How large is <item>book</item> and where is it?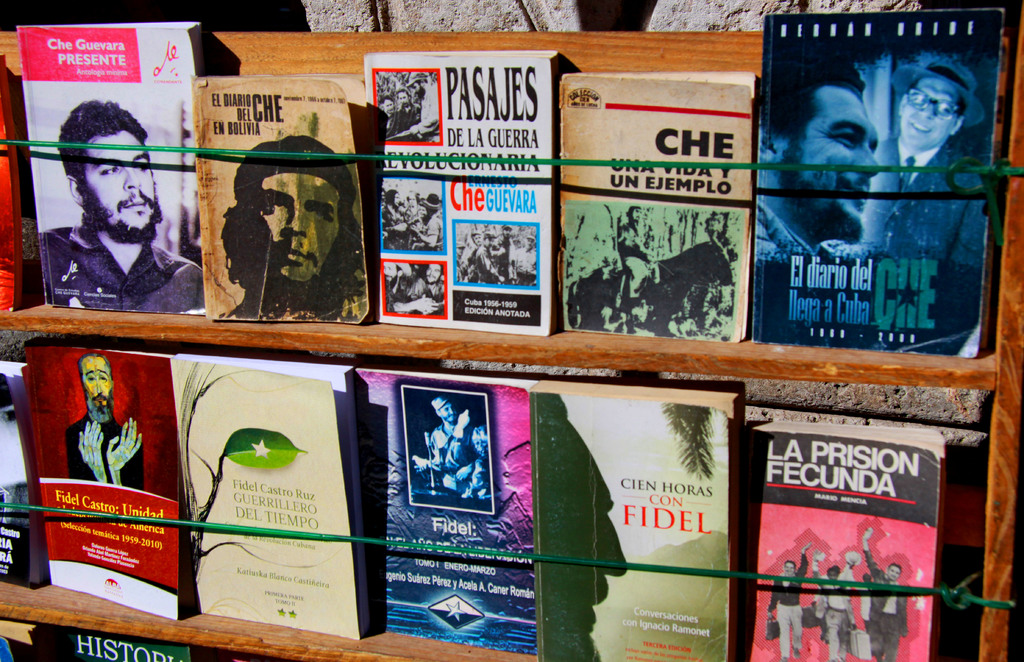
Bounding box: {"left": 745, "top": 423, "right": 942, "bottom": 661}.
